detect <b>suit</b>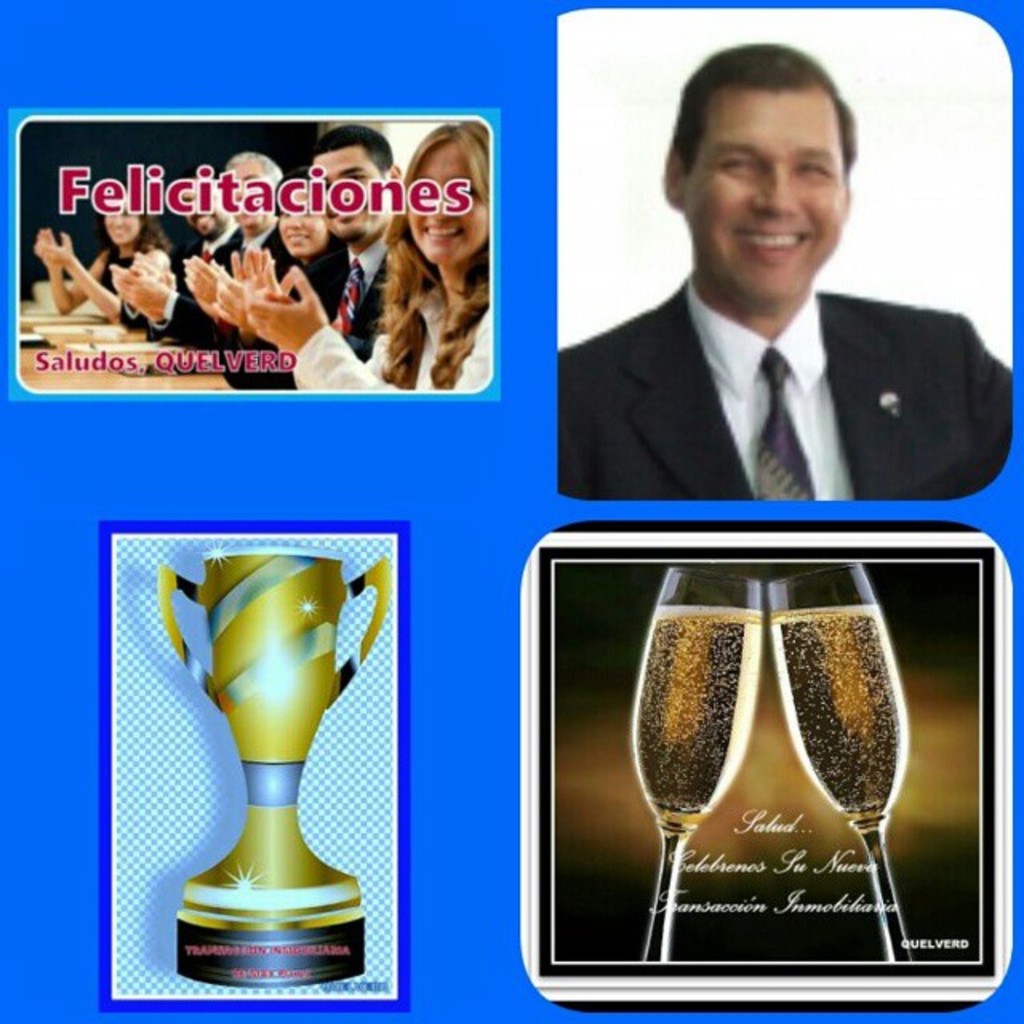
[left=549, top=267, right=984, bottom=510]
